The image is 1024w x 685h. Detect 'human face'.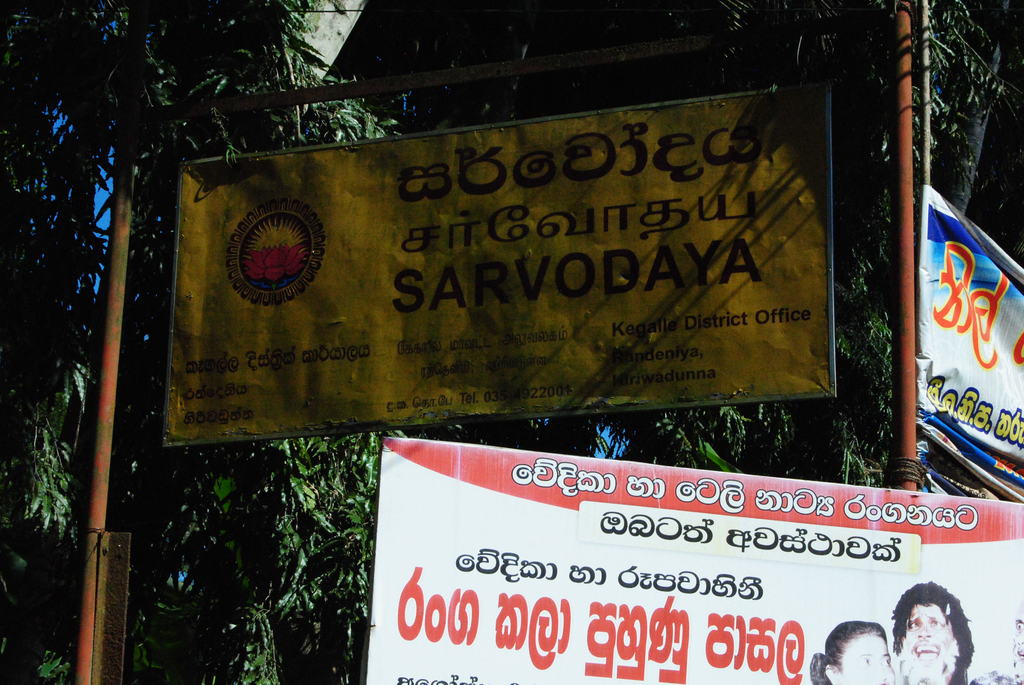
Detection: x1=893, y1=595, x2=972, y2=672.
